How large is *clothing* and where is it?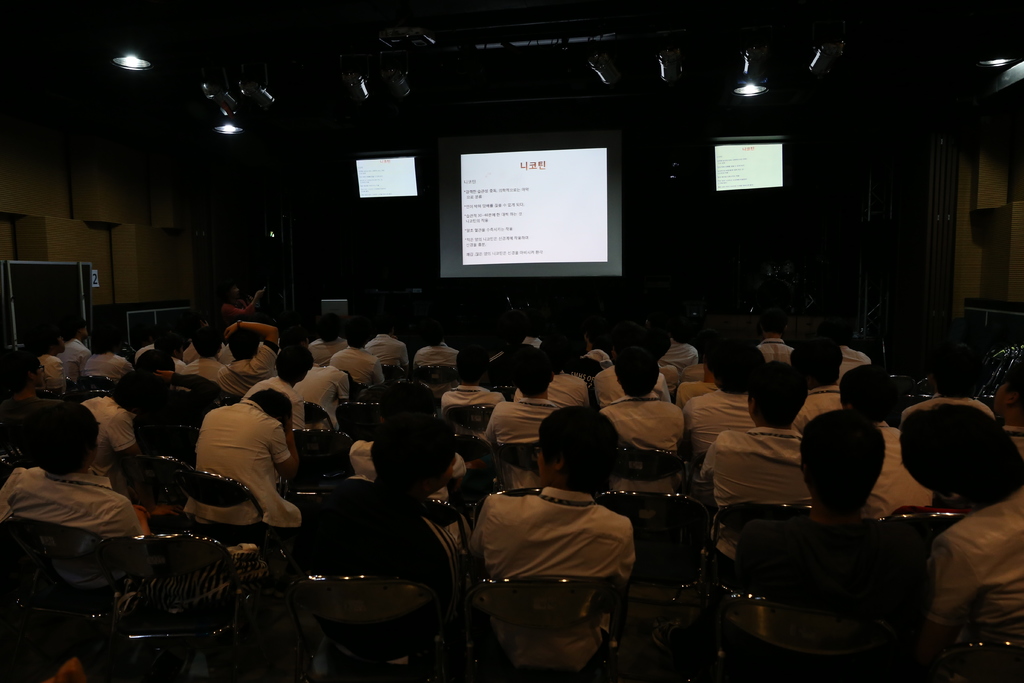
Bounding box: bbox=[37, 349, 63, 385].
